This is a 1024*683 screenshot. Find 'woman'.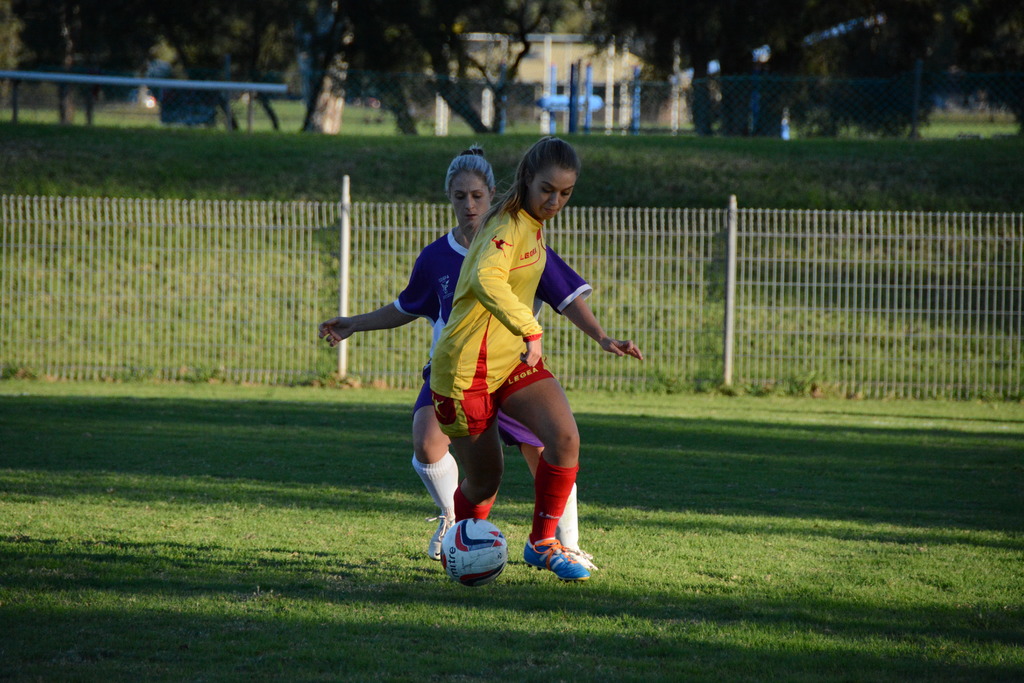
Bounding box: 305/133/643/572.
